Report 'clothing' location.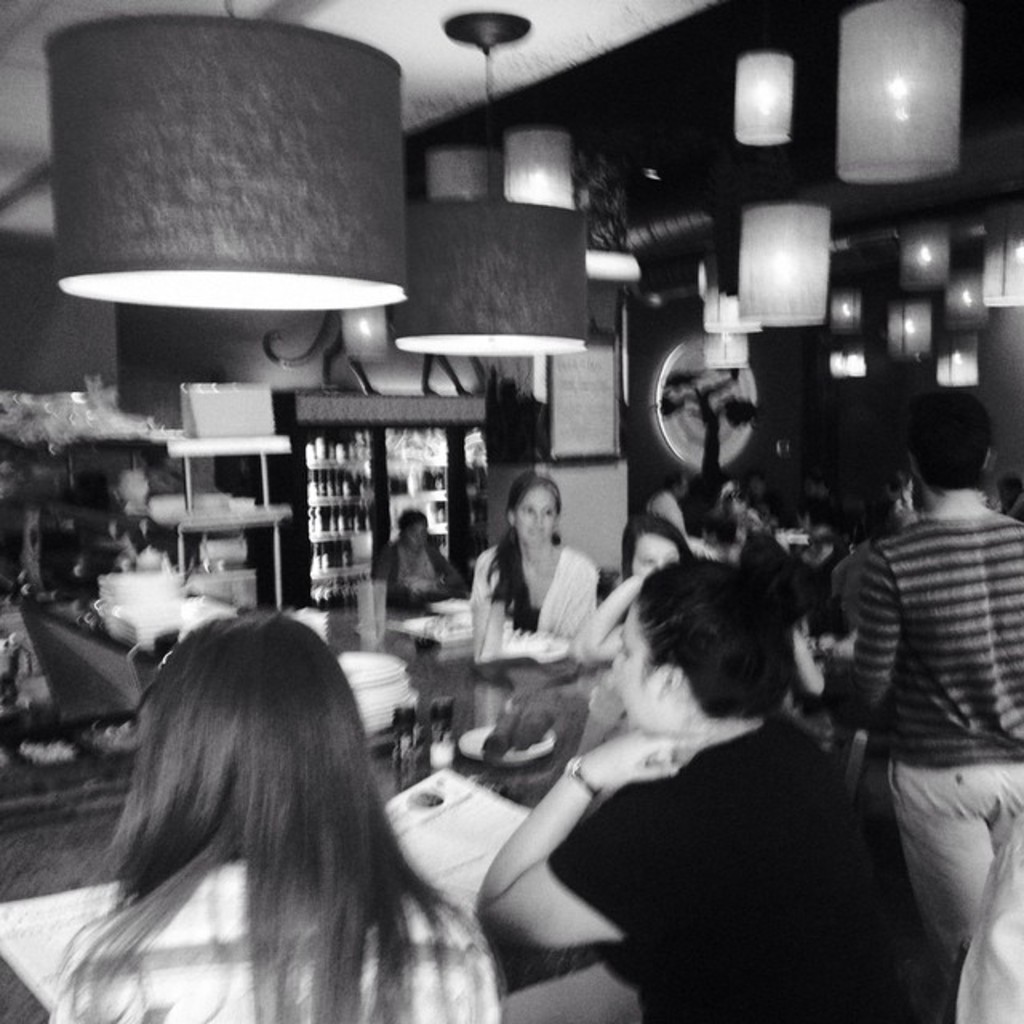
Report: x1=472 y1=541 x2=595 y2=640.
